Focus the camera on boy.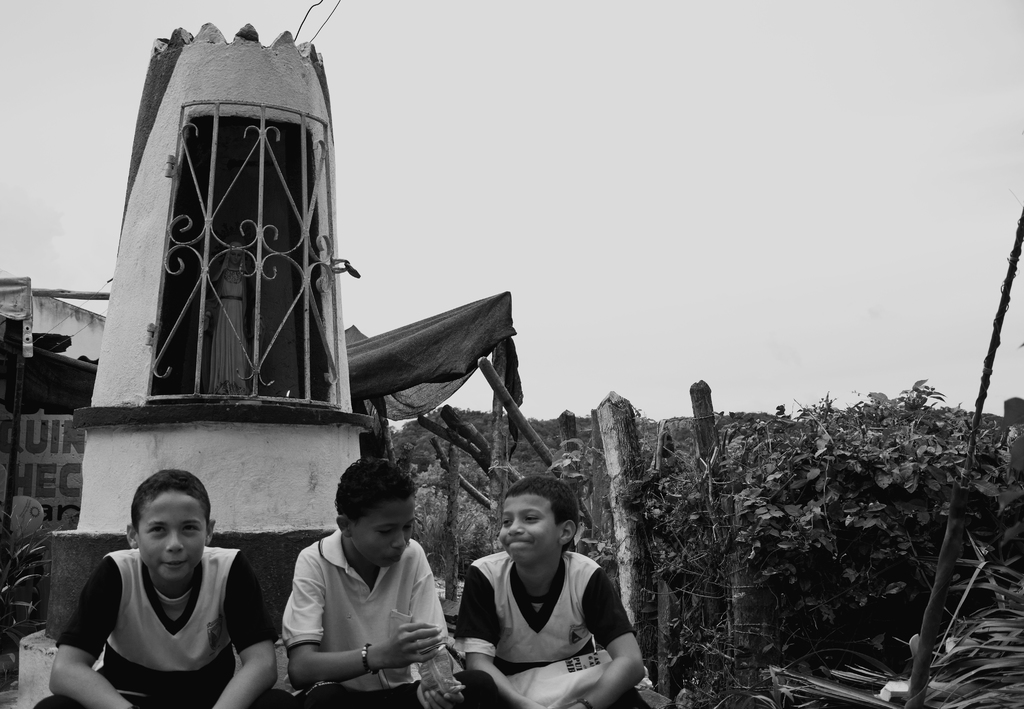
Focus region: <box>455,477,650,707</box>.
